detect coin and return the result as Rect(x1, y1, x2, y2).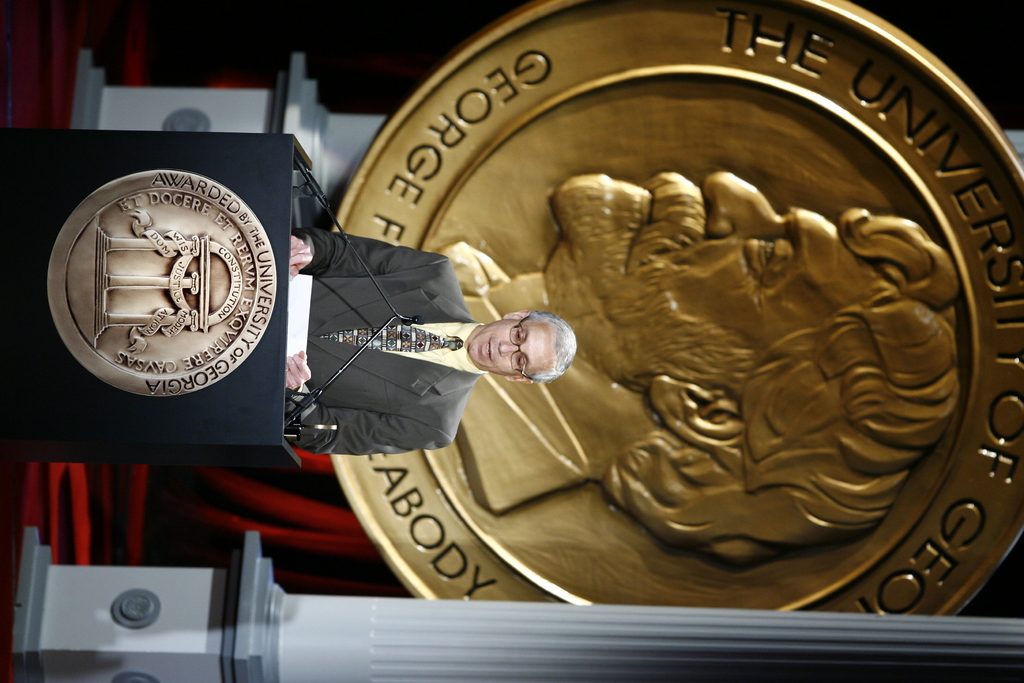
Rect(328, 1, 1023, 614).
